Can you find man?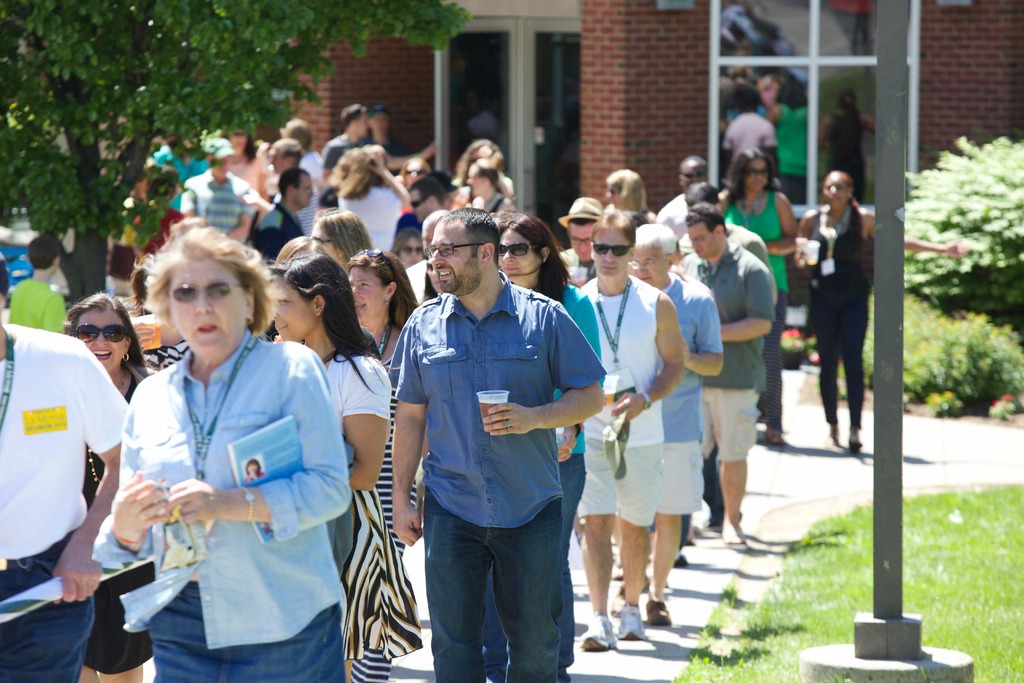
Yes, bounding box: 255,168,312,267.
